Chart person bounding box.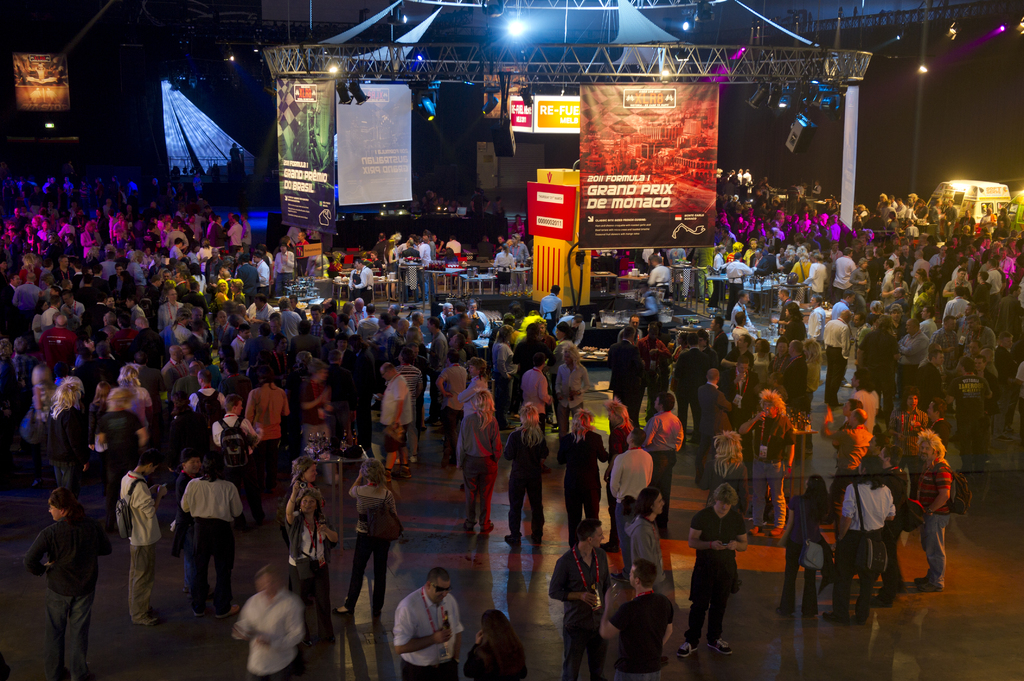
Charted: [464,609,532,680].
